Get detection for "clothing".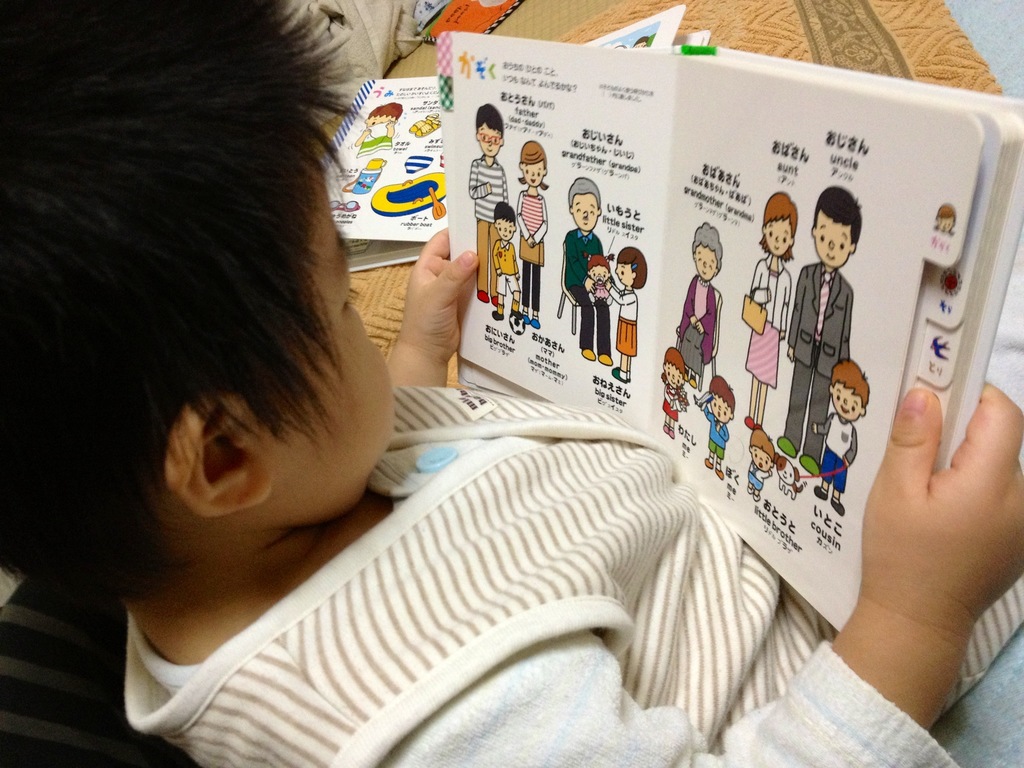
Detection: BBox(741, 257, 795, 387).
